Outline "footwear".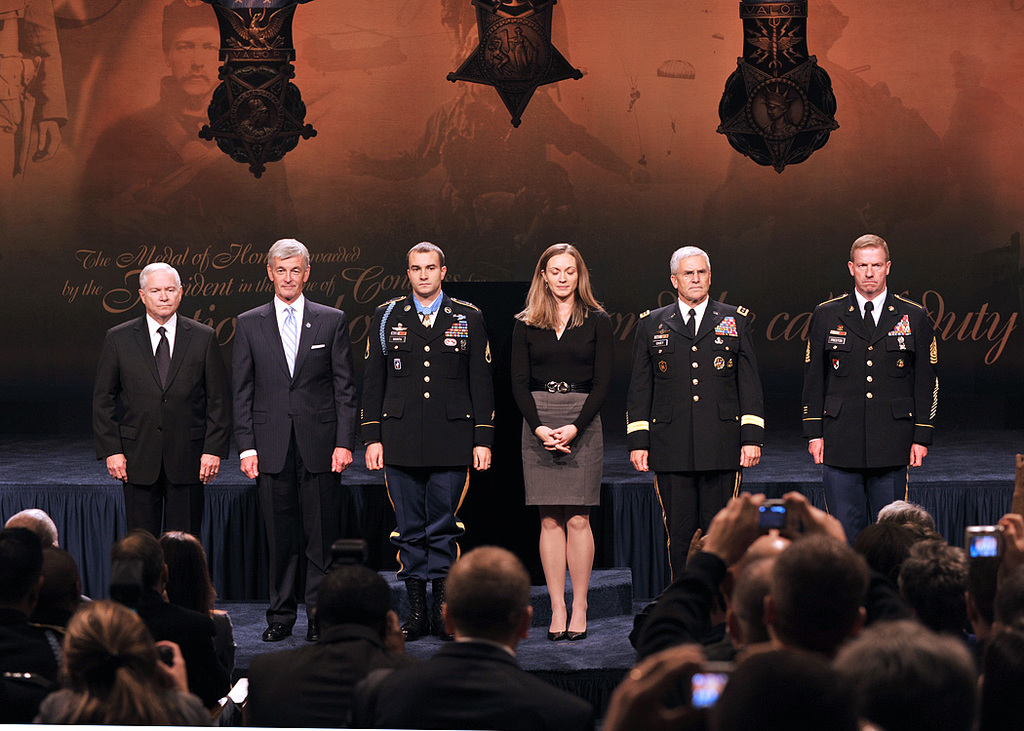
Outline: box=[303, 617, 320, 641].
